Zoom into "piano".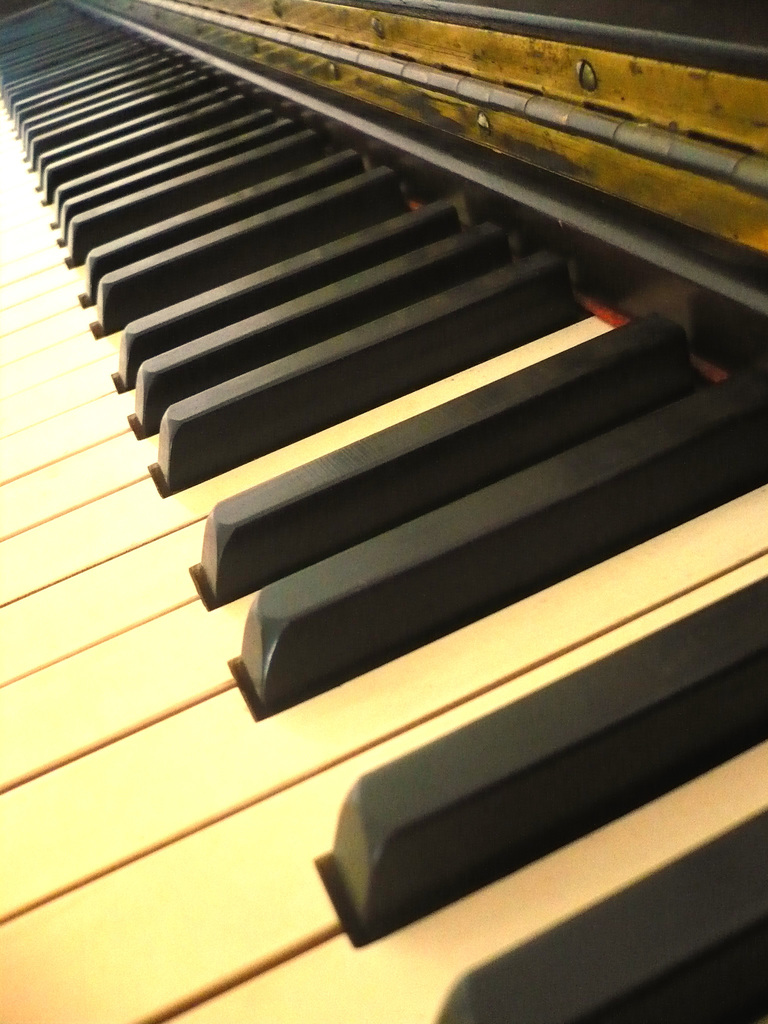
Zoom target: {"left": 0, "top": 0, "right": 765, "bottom": 982}.
